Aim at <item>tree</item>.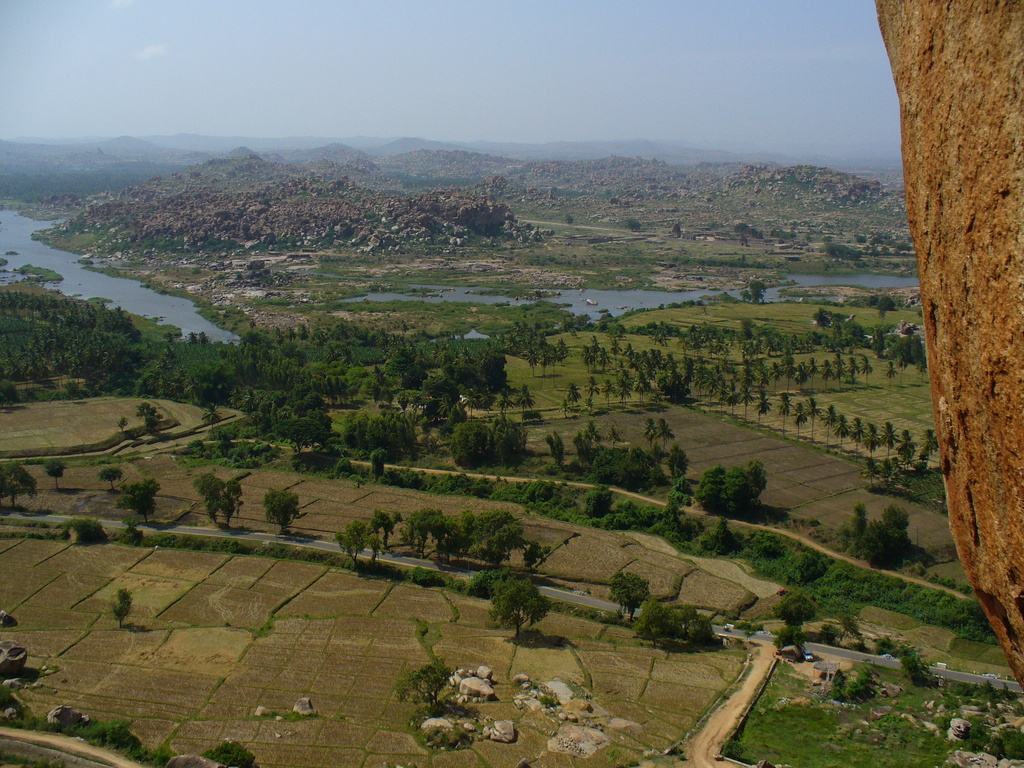
Aimed at box(894, 332, 924, 367).
